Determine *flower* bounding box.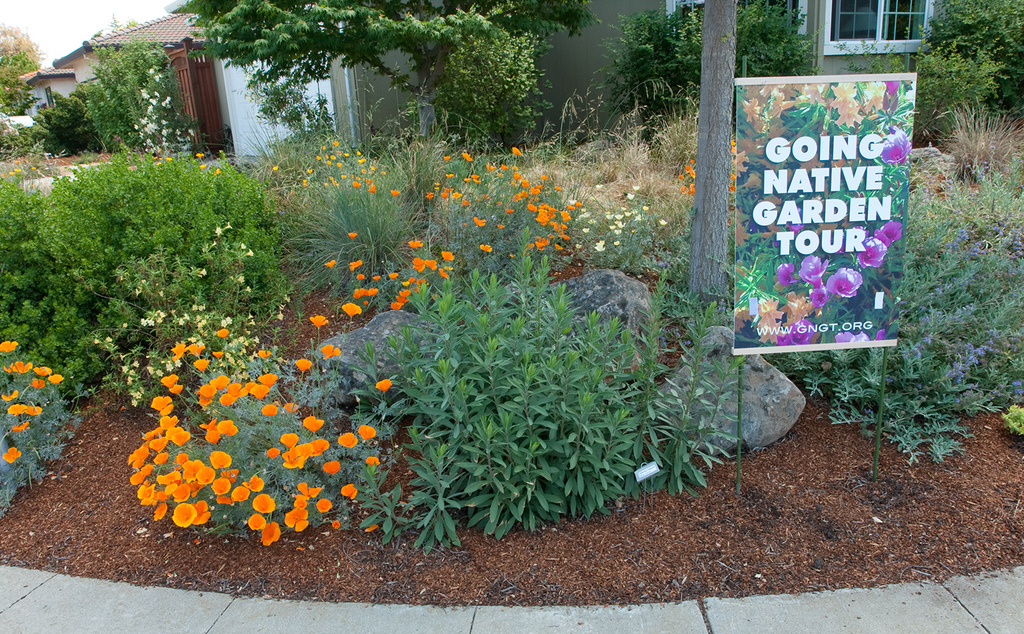
Determined: <bbox>827, 271, 864, 297</bbox>.
